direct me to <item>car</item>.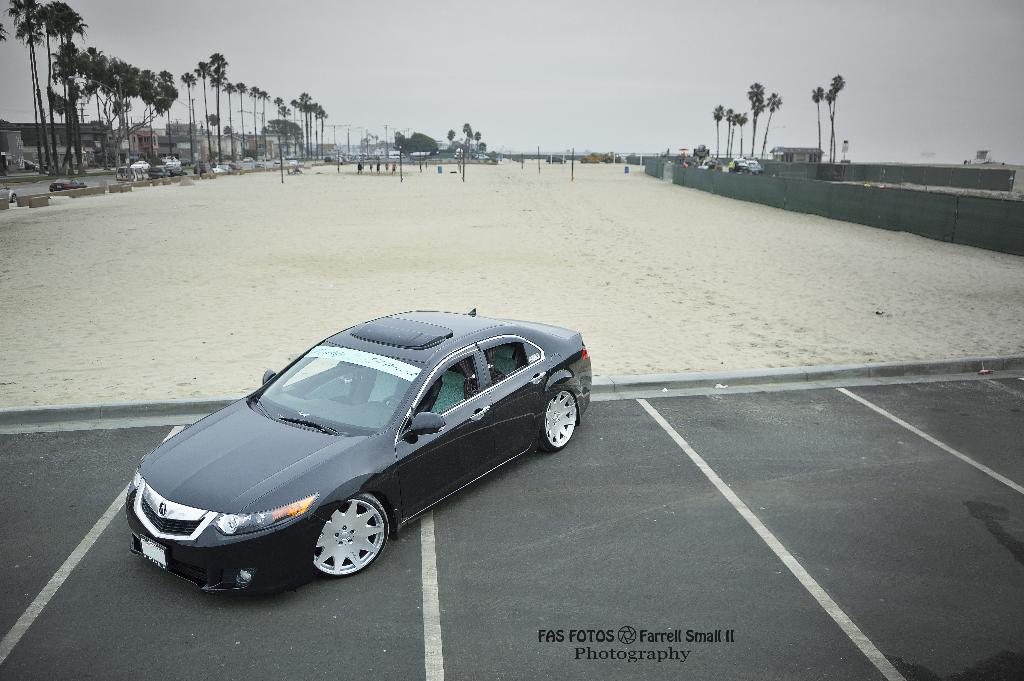
Direction: box=[165, 165, 186, 175].
